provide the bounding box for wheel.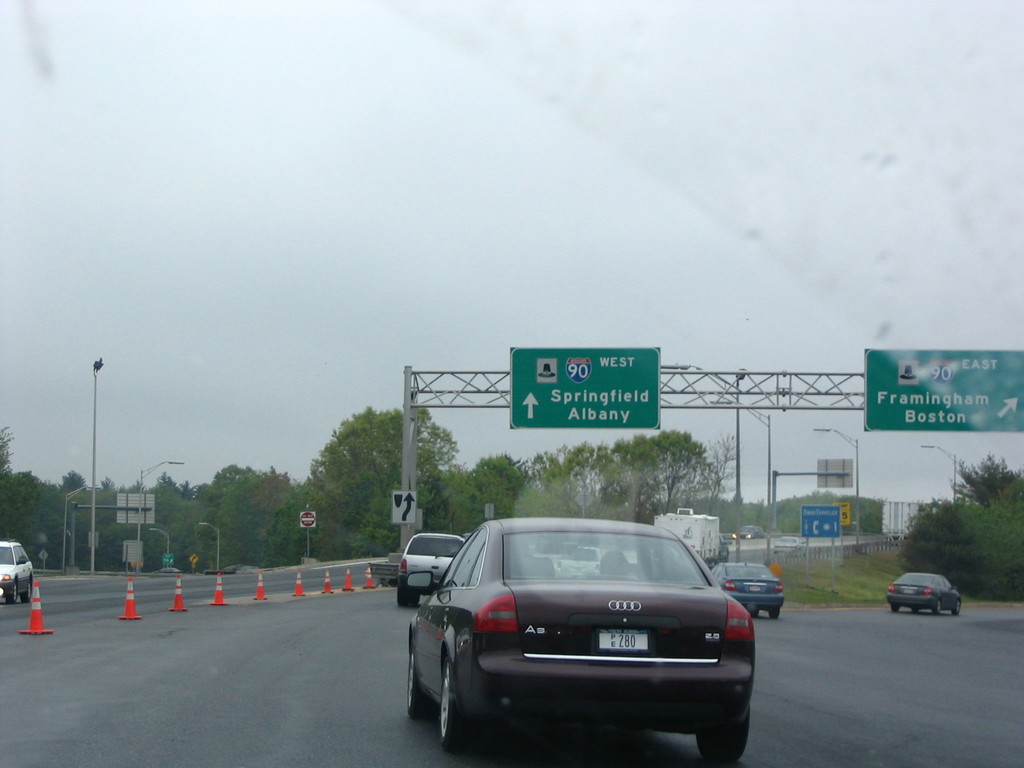
934, 598, 945, 618.
